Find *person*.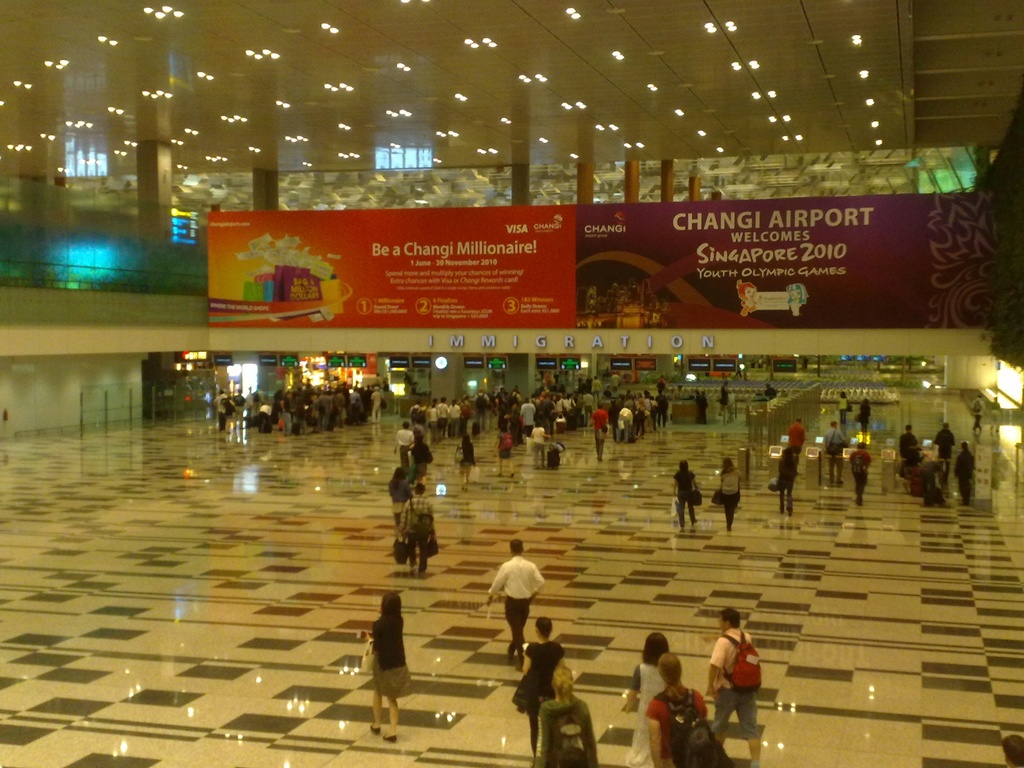
l=369, t=595, r=411, b=746.
